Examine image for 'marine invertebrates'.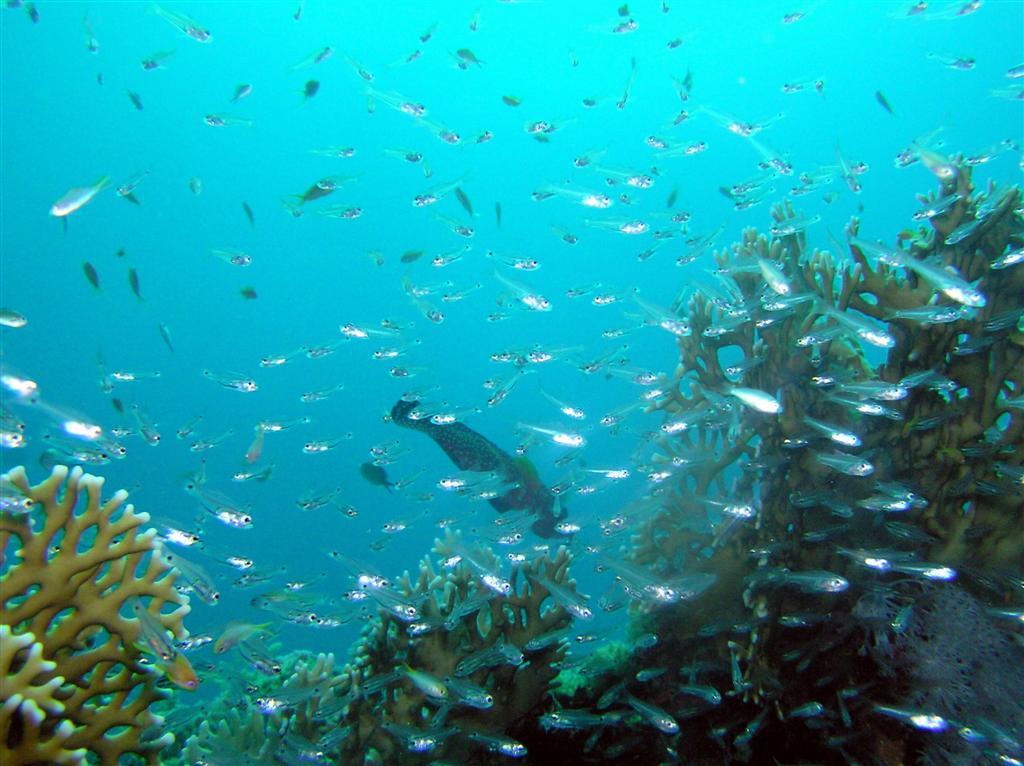
Examination result: <box>353,585,424,618</box>.
